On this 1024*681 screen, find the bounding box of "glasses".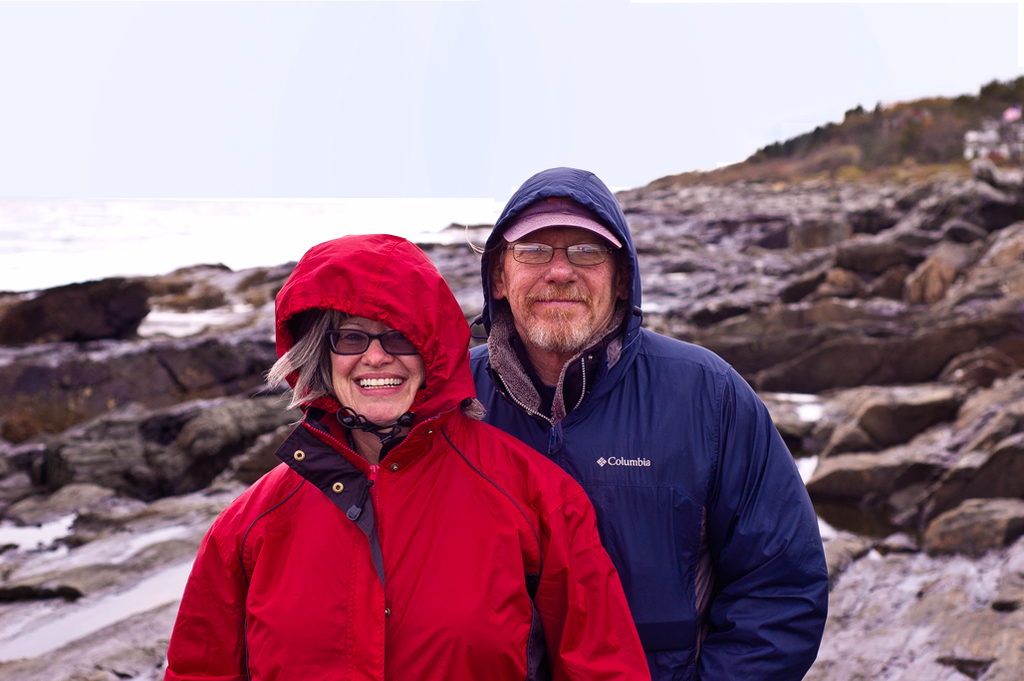
Bounding box: bbox=(489, 235, 634, 276).
